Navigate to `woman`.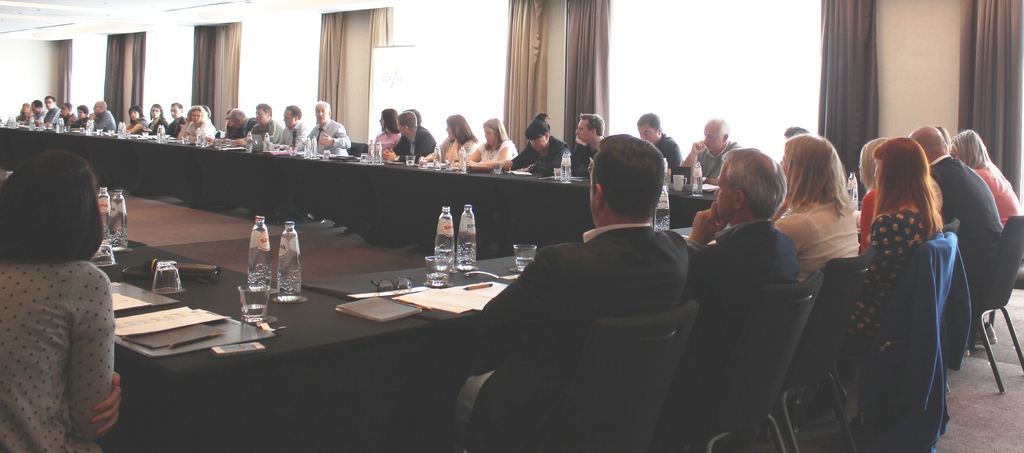
Navigation target: locate(15, 100, 31, 122).
